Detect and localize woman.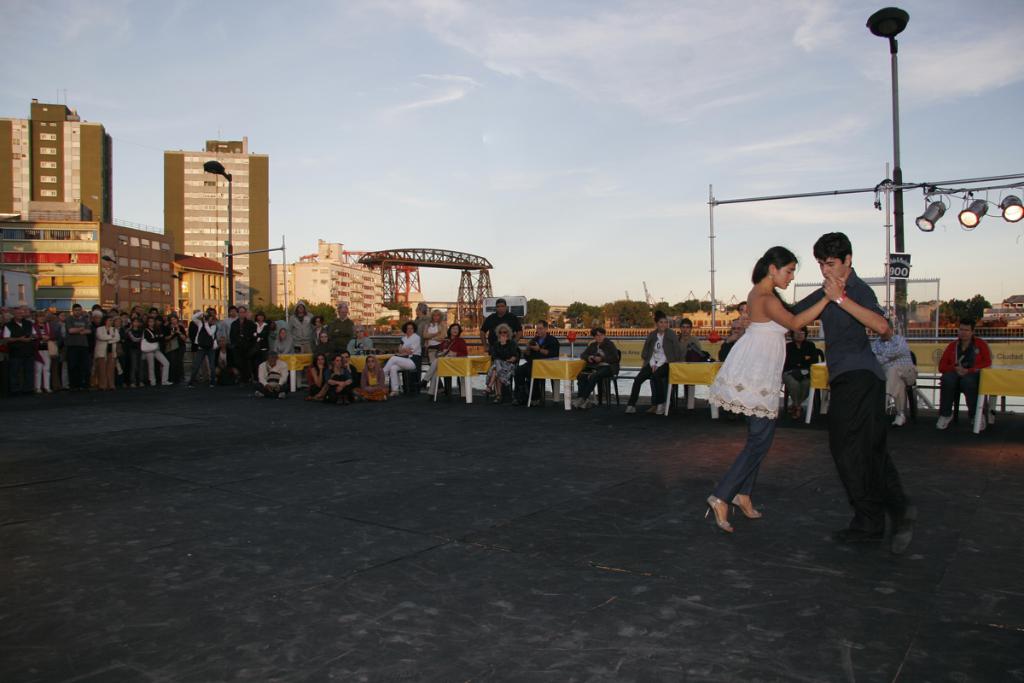
Localized at (142,318,173,388).
